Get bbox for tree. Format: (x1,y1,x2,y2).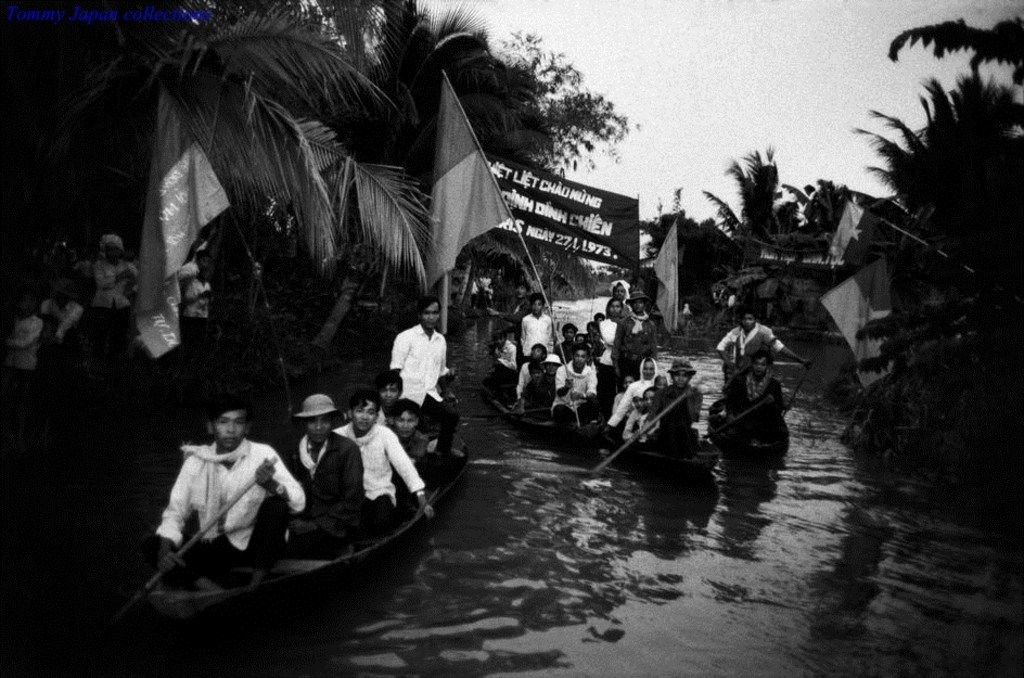
(0,0,463,386).
